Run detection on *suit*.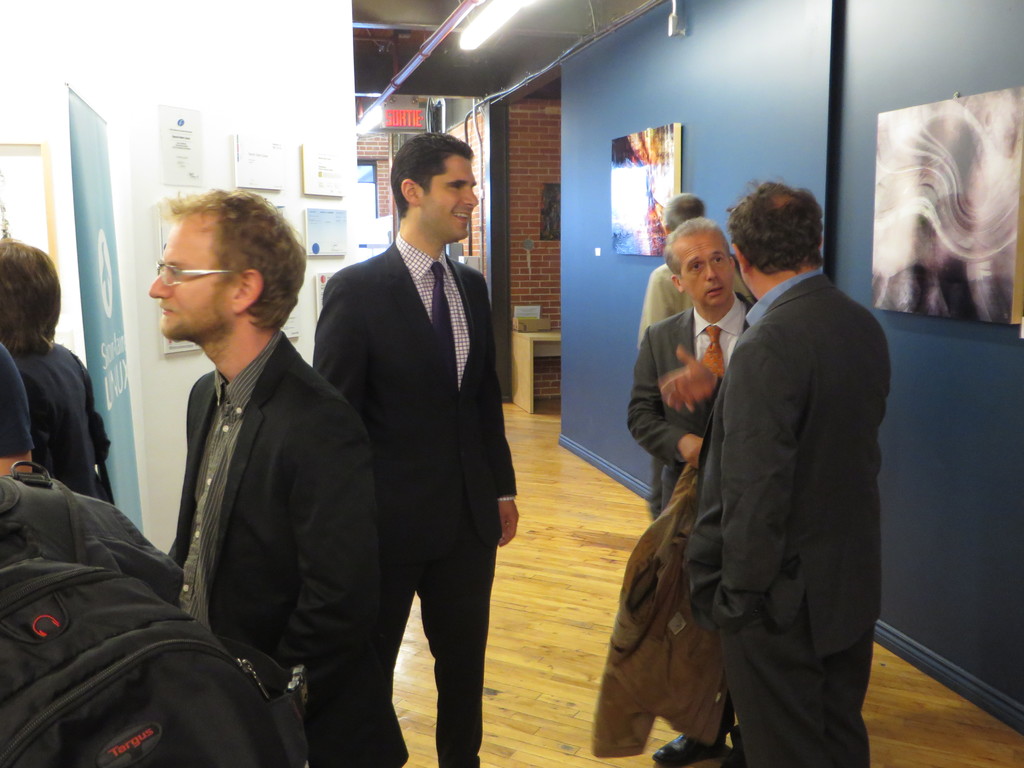
Result: region(676, 266, 887, 767).
